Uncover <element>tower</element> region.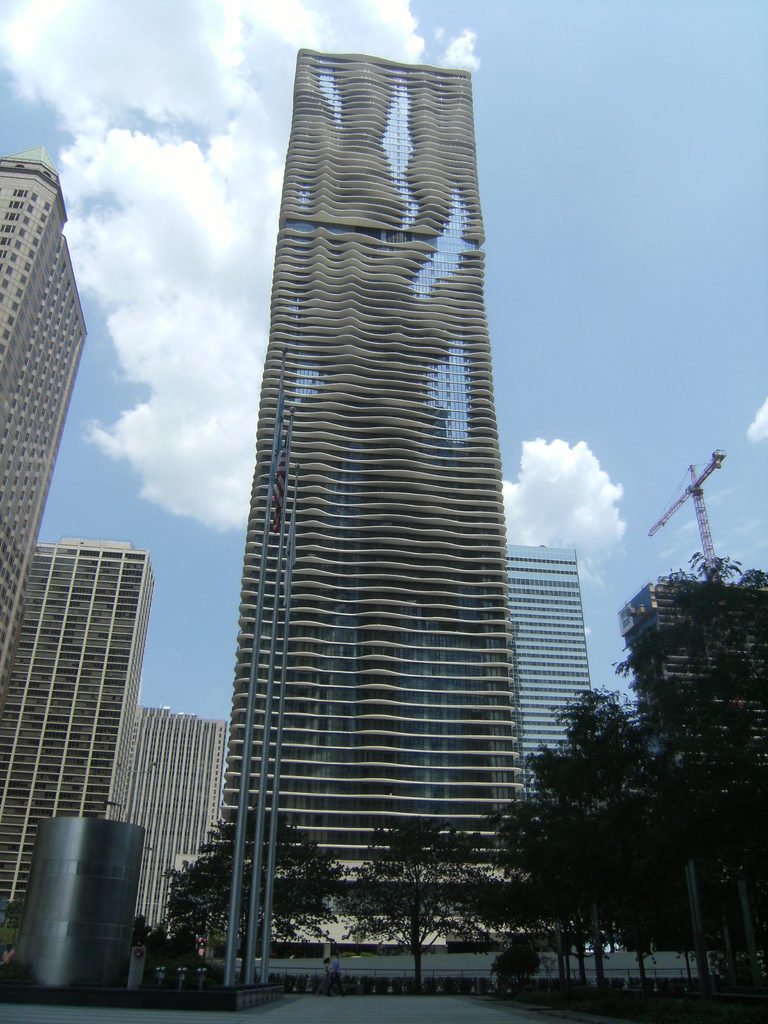
Uncovered: box=[131, 689, 238, 911].
